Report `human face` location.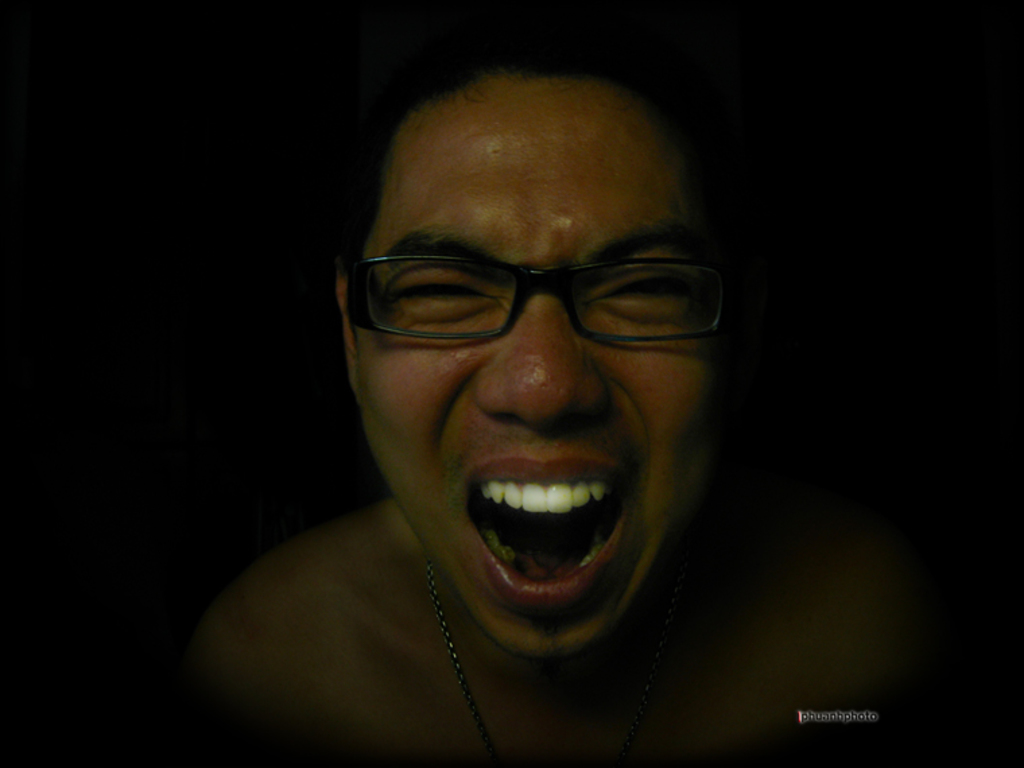
Report: bbox(357, 82, 742, 664).
